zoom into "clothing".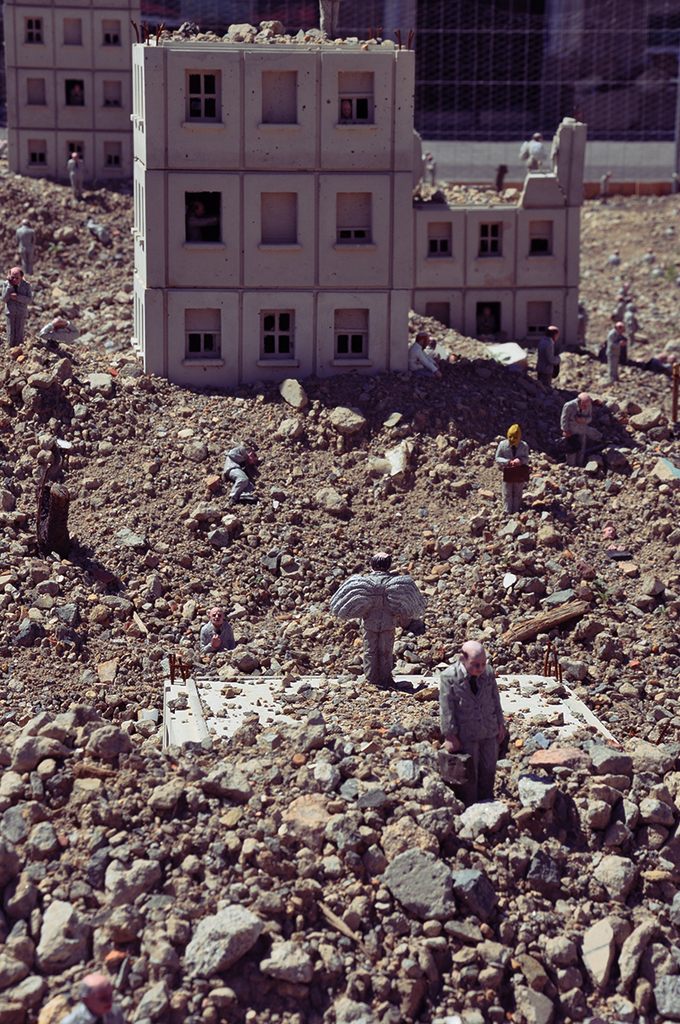
Zoom target: left=37, top=322, right=78, bottom=348.
